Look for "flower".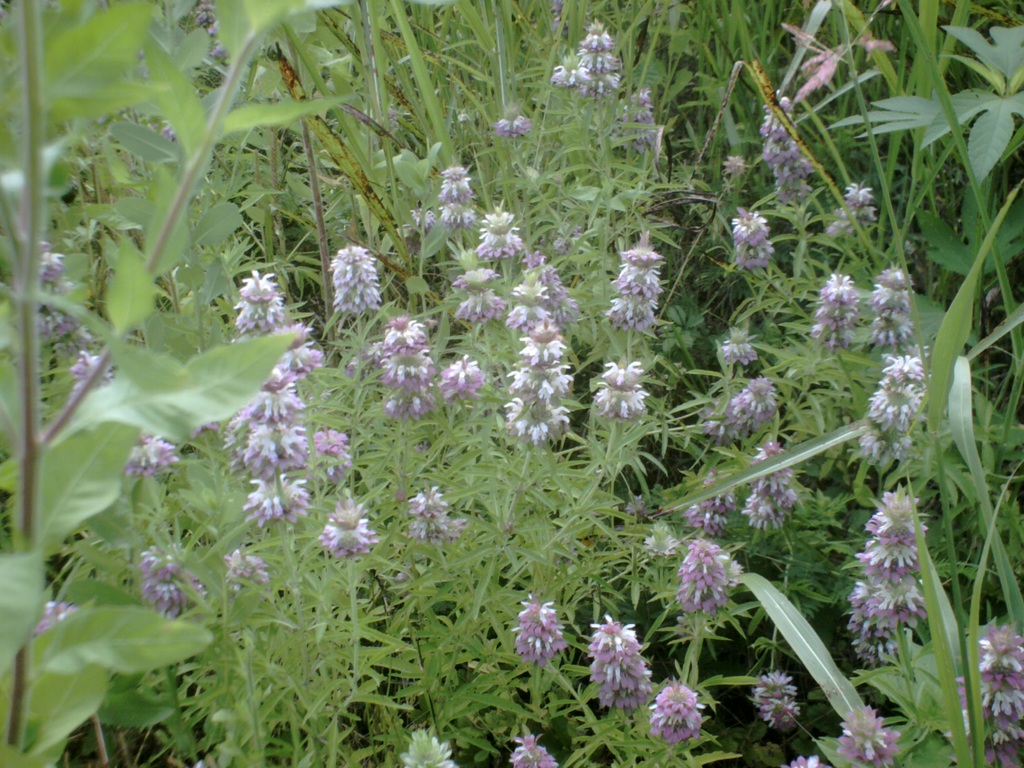
Found: crop(319, 425, 355, 487).
